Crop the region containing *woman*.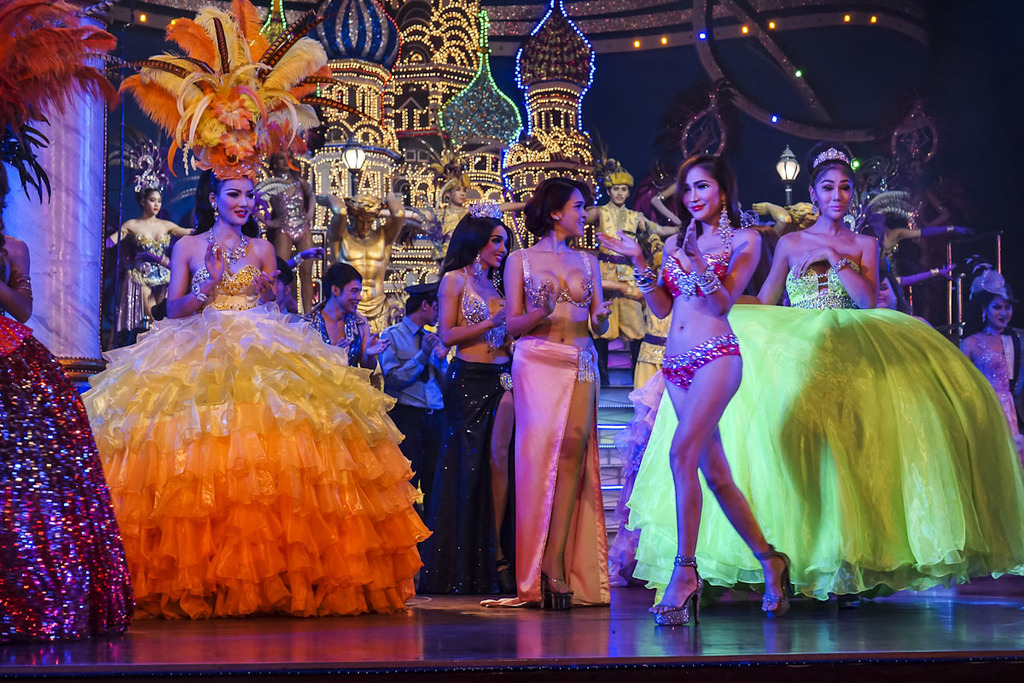
Crop region: {"x1": 511, "y1": 178, "x2": 610, "y2": 610}.
